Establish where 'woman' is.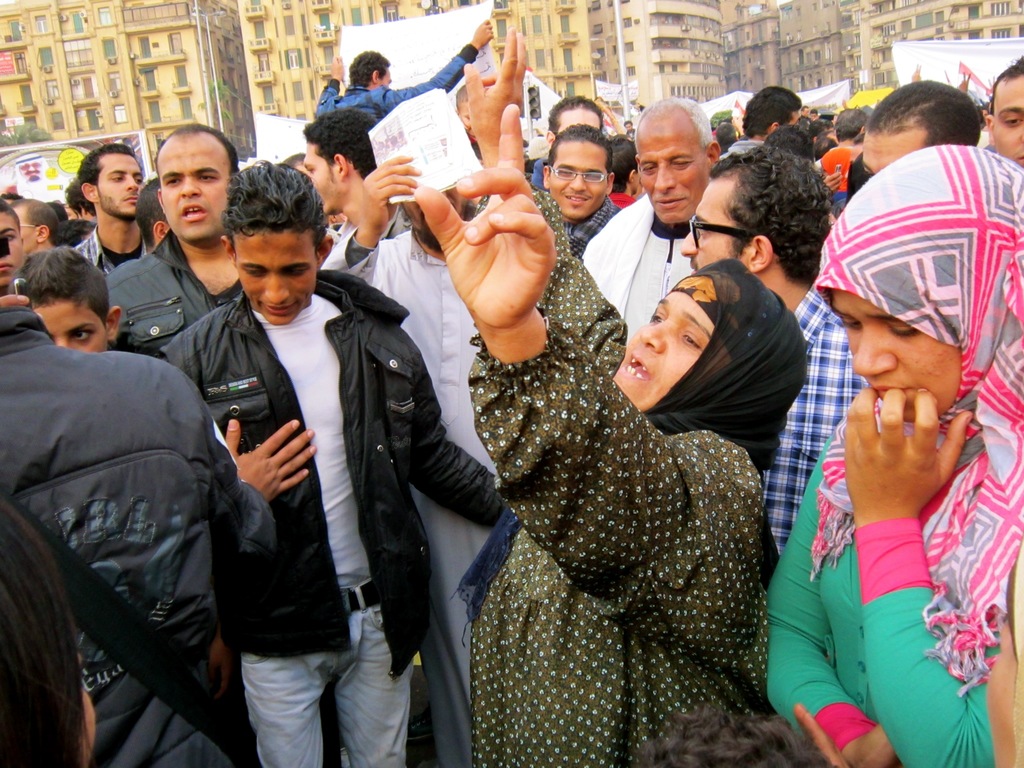
Established at x1=760, y1=145, x2=1023, y2=767.
